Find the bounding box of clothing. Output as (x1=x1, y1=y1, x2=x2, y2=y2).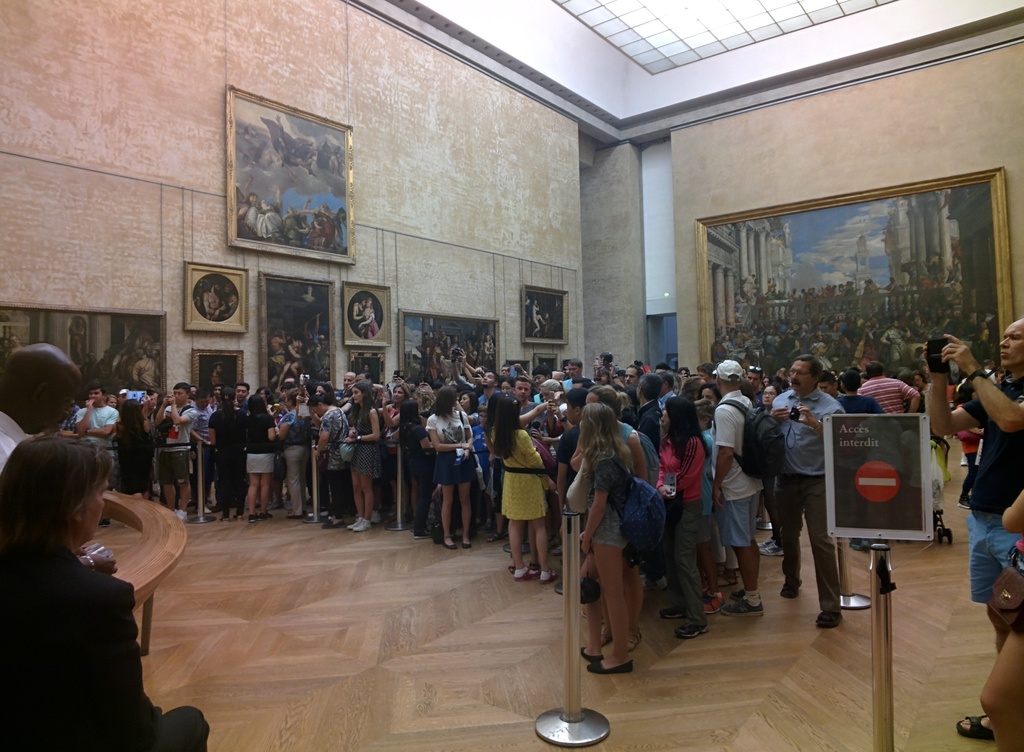
(x1=75, y1=398, x2=120, y2=493).
